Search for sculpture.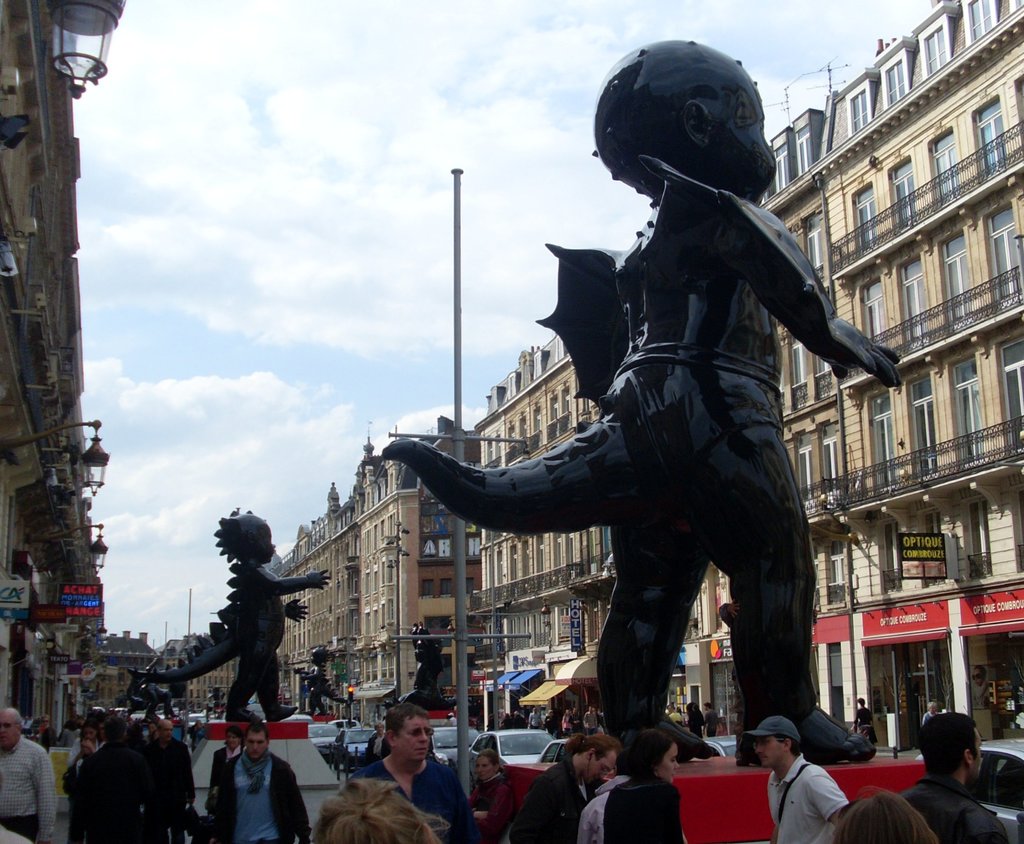
Found at <box>397,623,462,711</box>.
